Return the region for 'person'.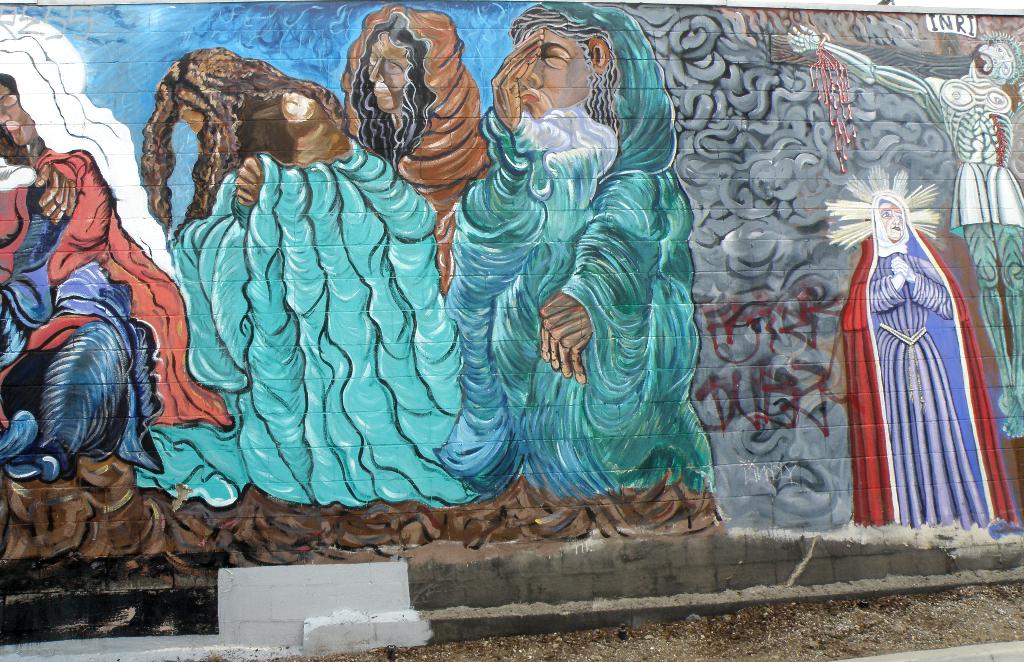
[141, 49, 481, 511].
